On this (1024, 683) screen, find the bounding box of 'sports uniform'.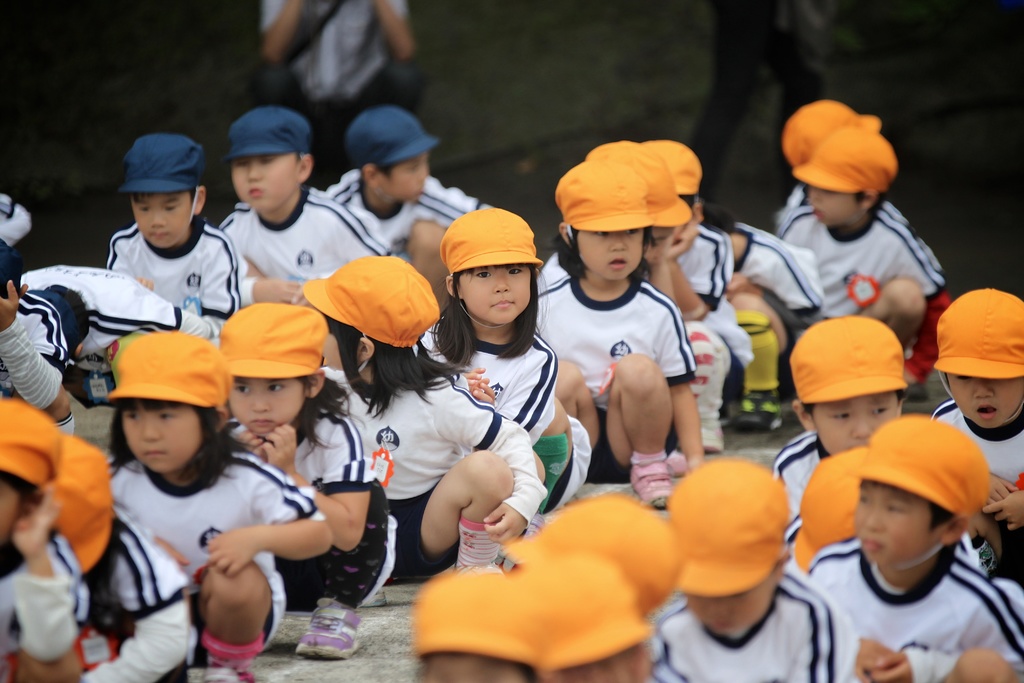
Bounding box: BBox(807, 546, 1023, 682).
